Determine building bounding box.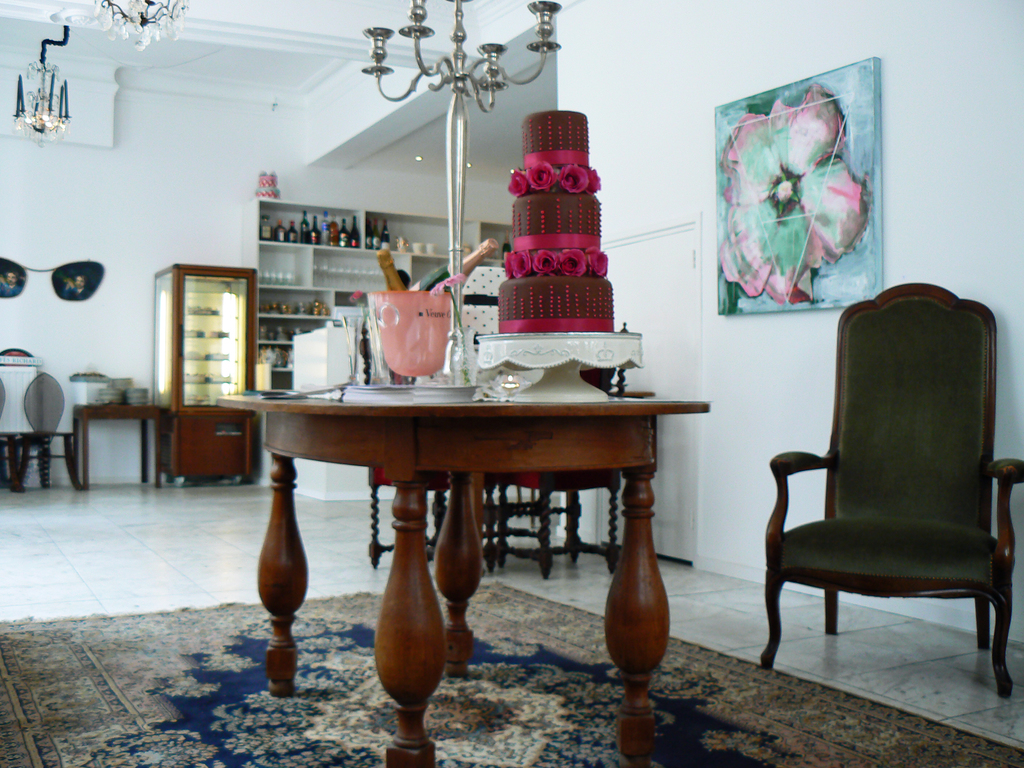
Determined: 0/0/1023/766.
